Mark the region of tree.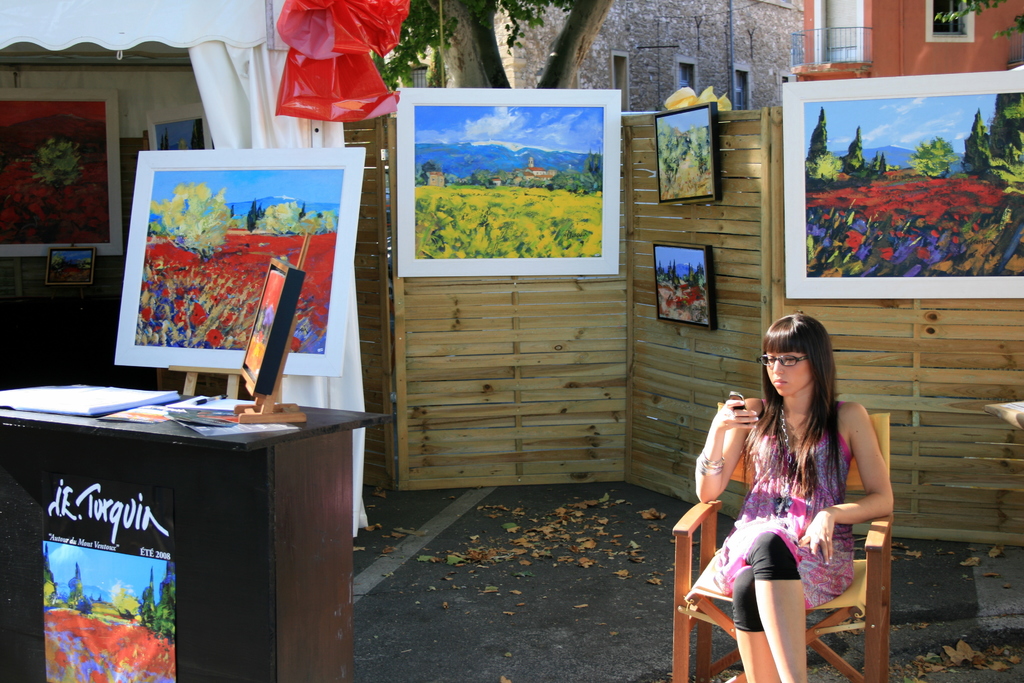
Region: (845,124,859,170).
